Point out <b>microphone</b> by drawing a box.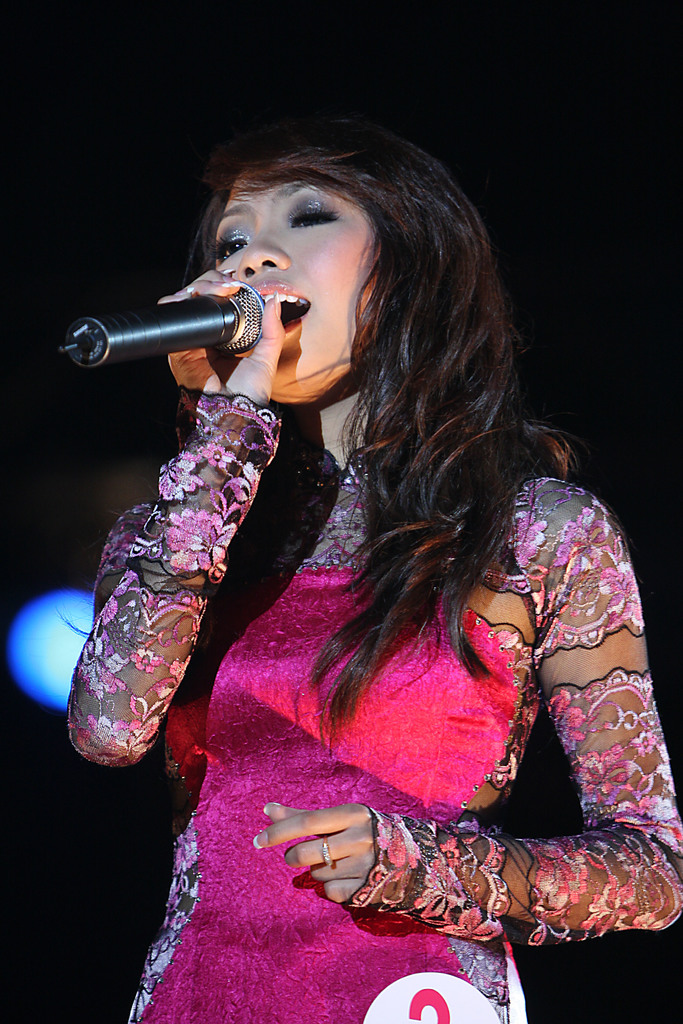
detection(72, 270, 297, 376).
